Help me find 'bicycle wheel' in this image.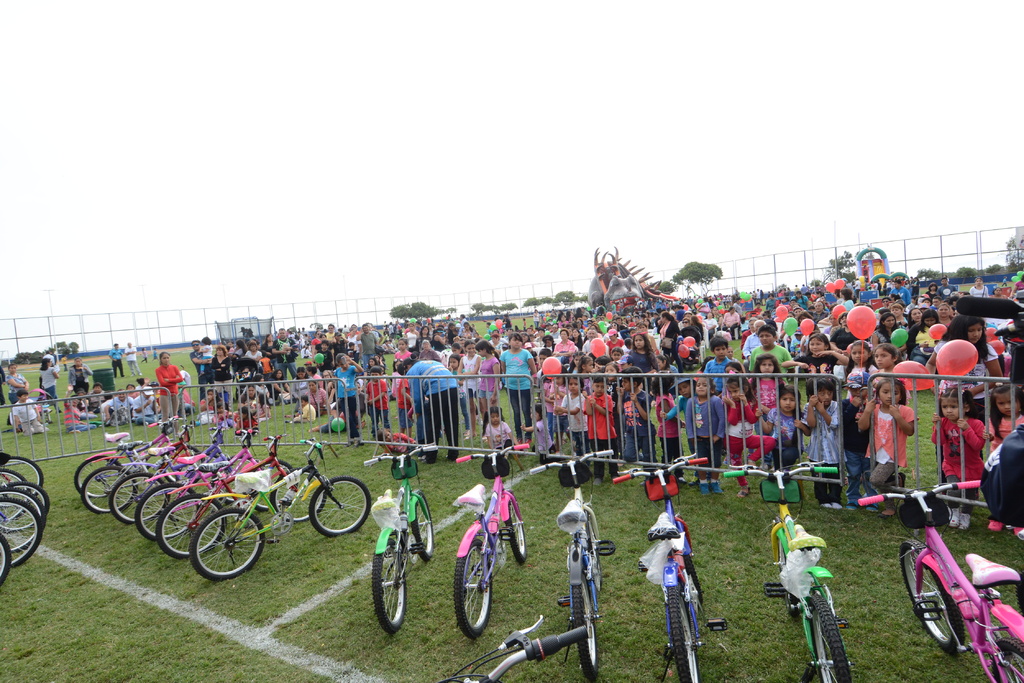
Found it: 452/540/488/639.
